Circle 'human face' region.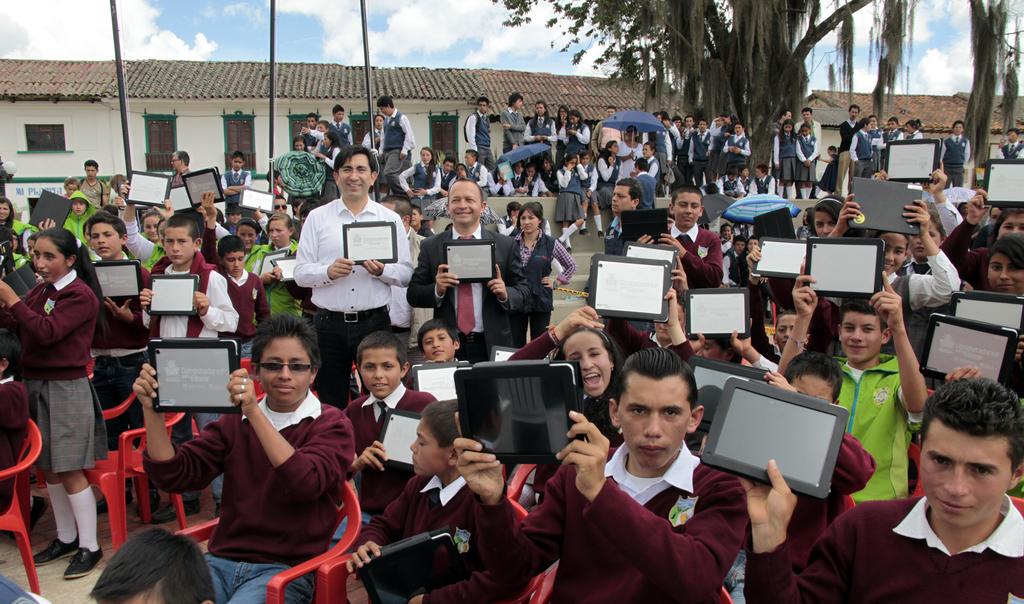
Region: 91:222:121:258.
